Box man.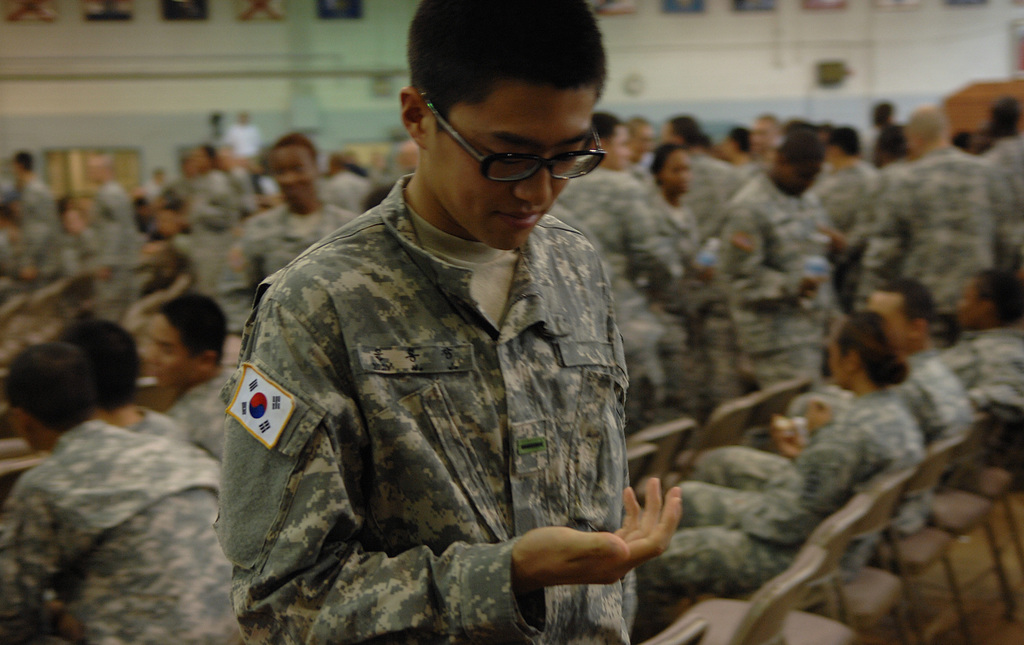
[198,0,690,644].
